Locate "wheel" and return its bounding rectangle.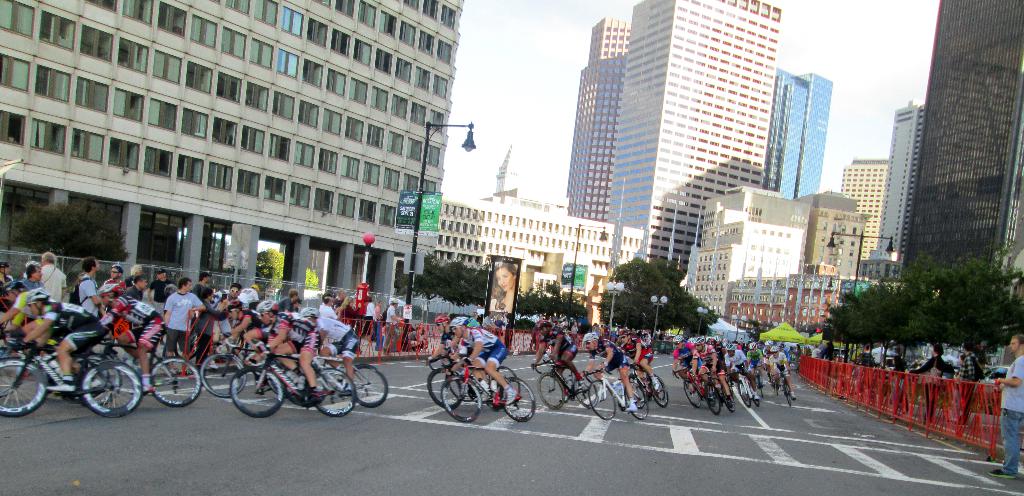
bbox=(648, 375, 669, 405).
